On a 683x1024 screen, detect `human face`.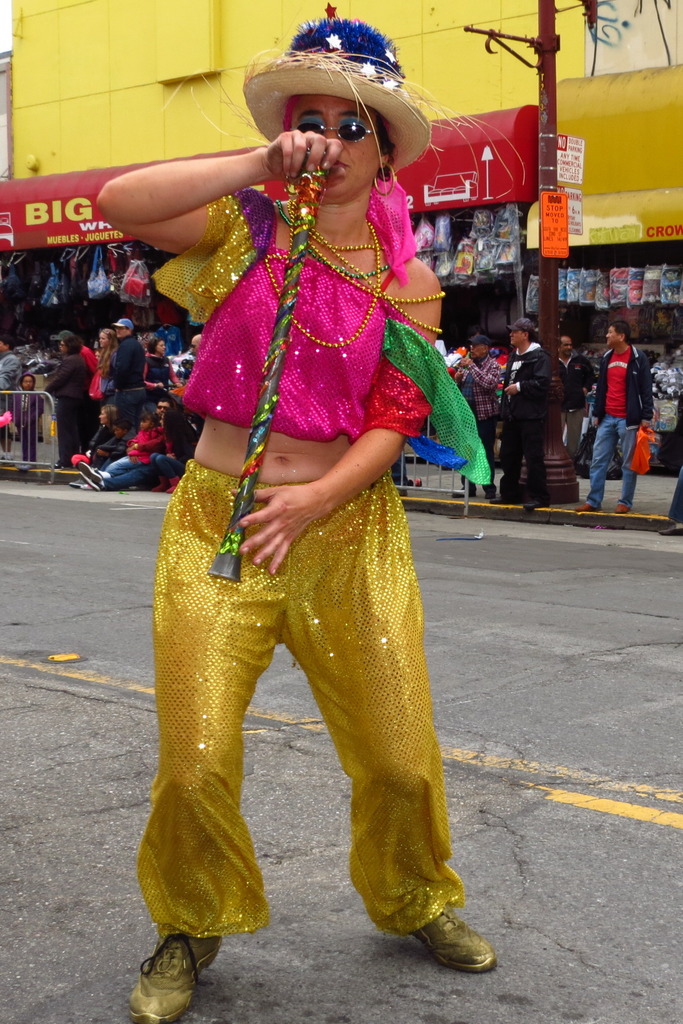
bbox=[563, 335, 572, 356].
